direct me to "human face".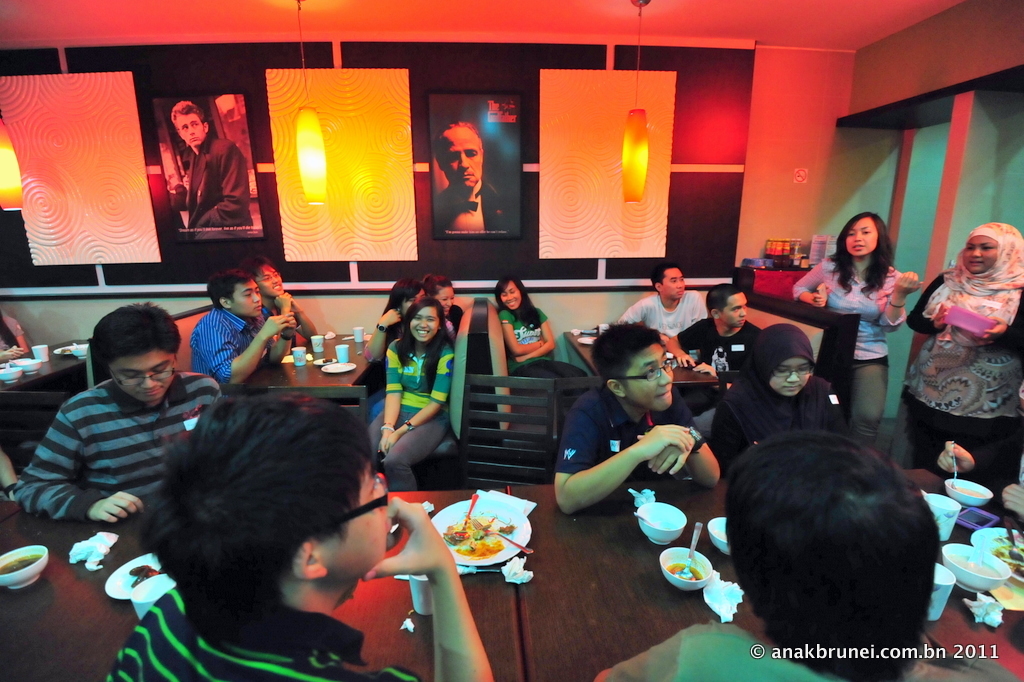
Direction: [left=662, top=269, right=684, bottom=298].
